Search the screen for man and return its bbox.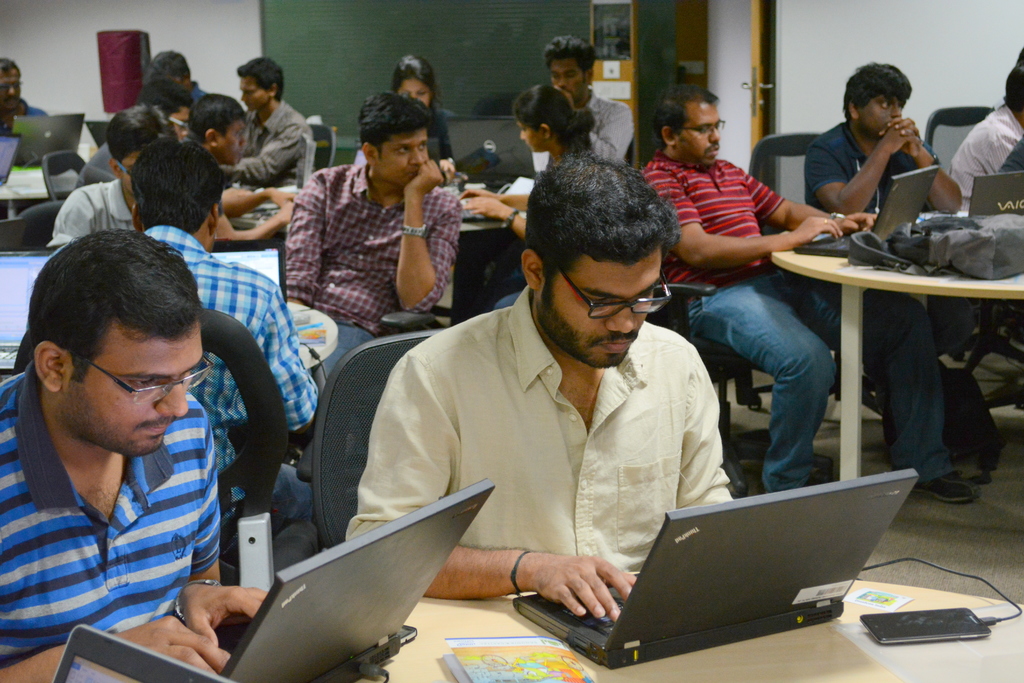
Found: 348, 152, 739, 625.
